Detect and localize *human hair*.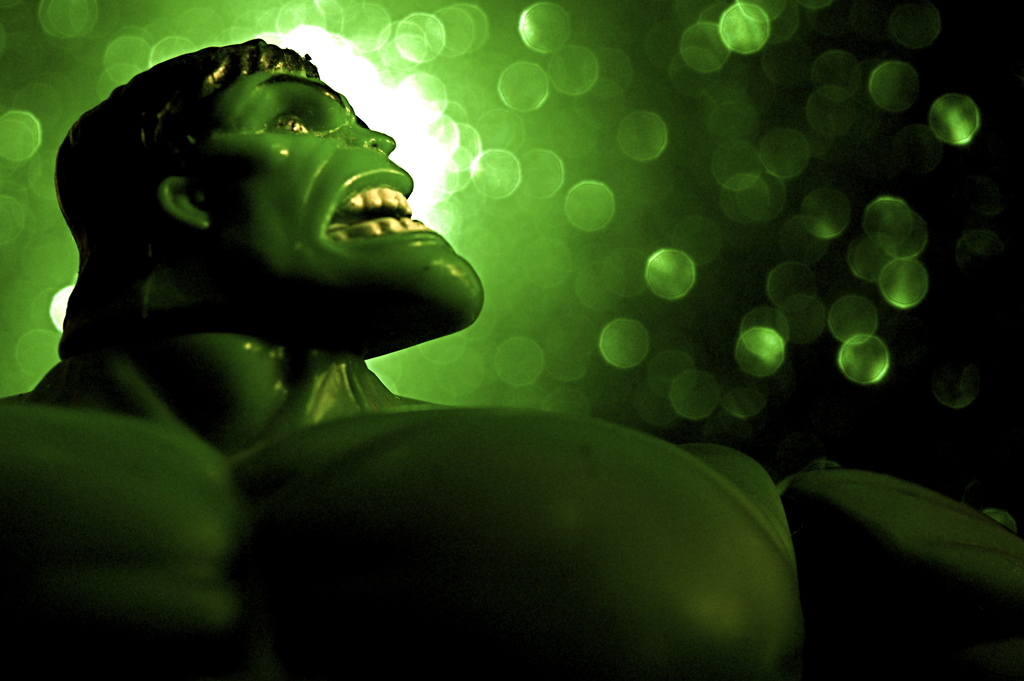
Localized at <region>56, 37, 318, 365</region>.
